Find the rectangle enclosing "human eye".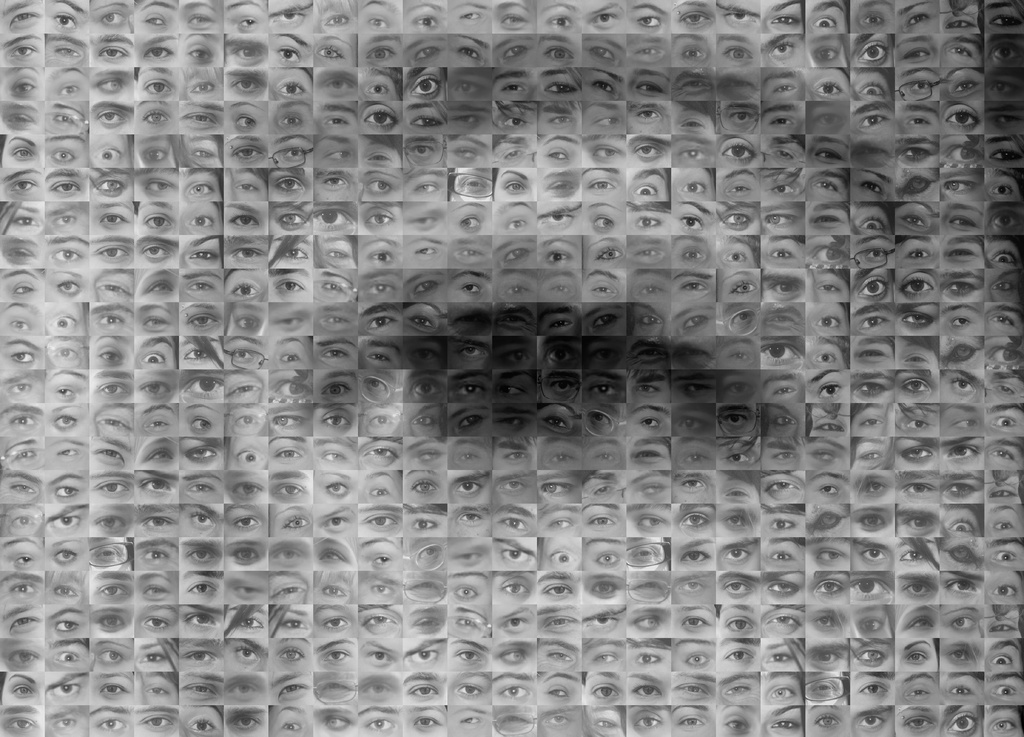
rect(415, 448, 441, 463).
